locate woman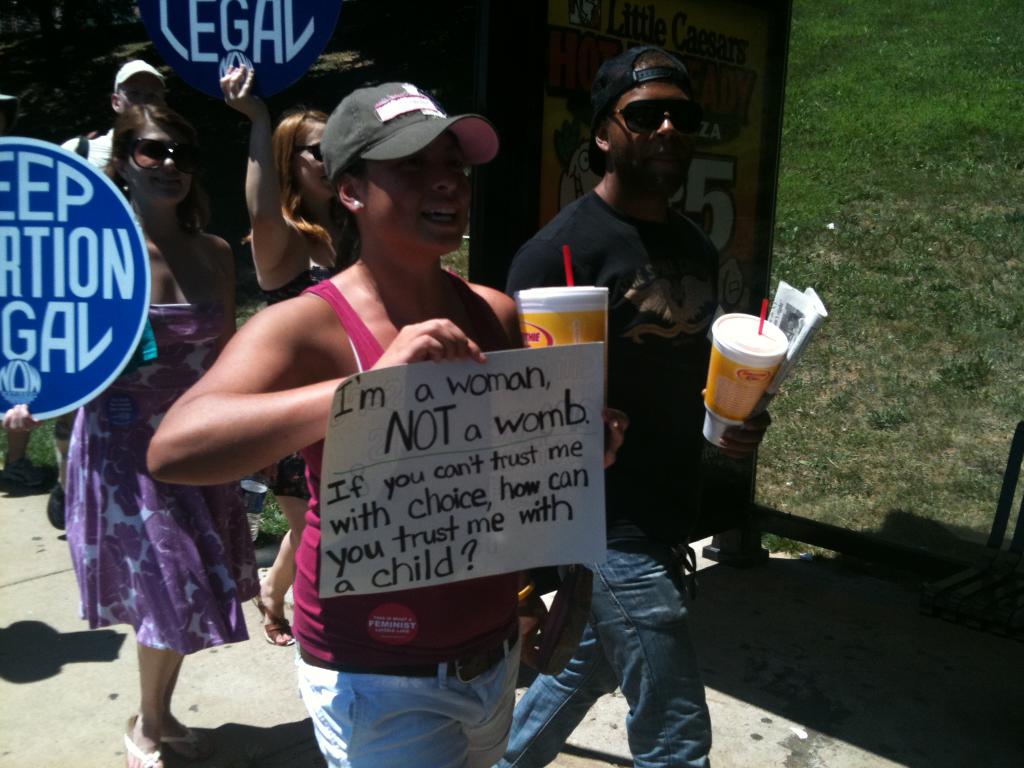
<box>188,70,581,758</box>
